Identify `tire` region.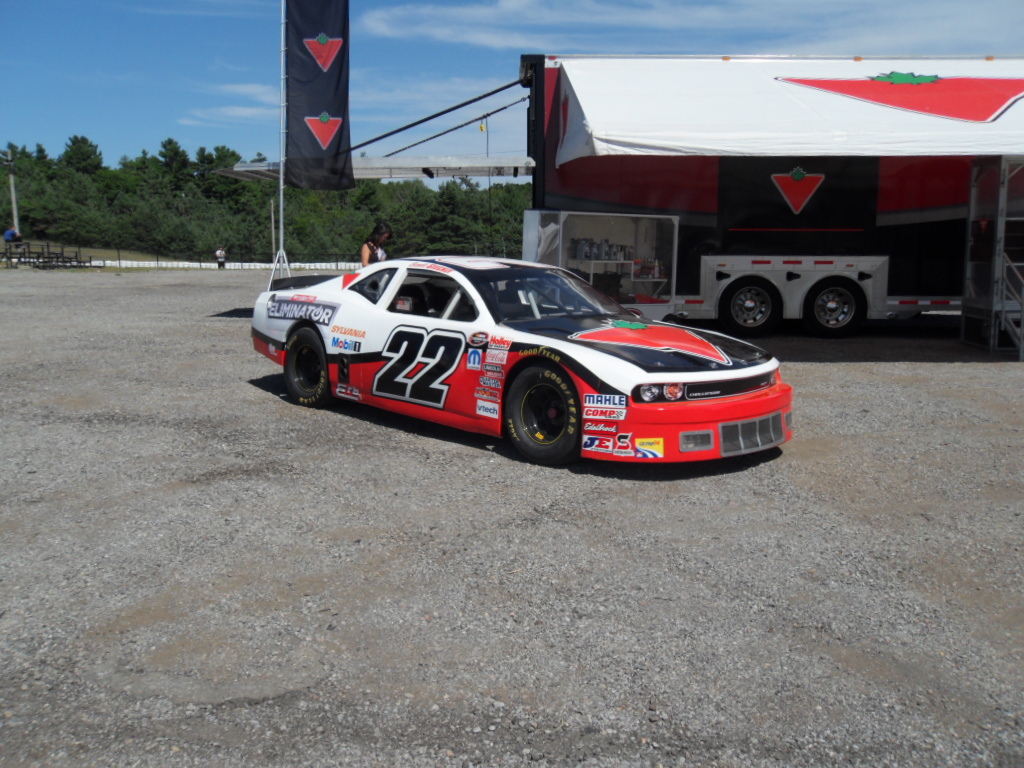
Region: x1=281, y1=319, x2=332, y2=403.
